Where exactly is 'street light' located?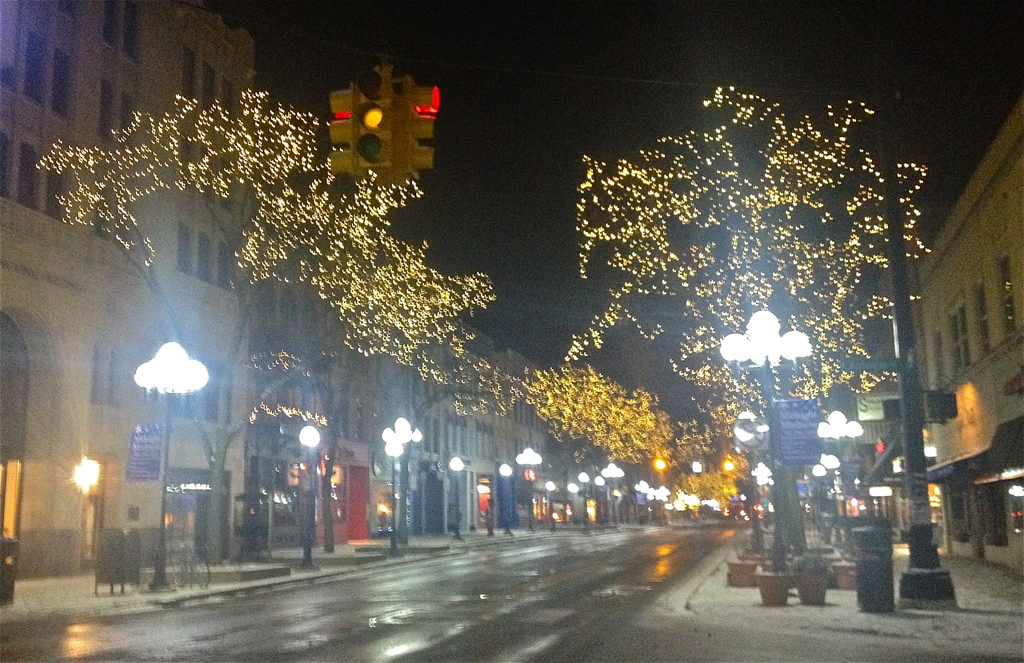
Its bounding box is l=817, t=404, r=859, b=502.
